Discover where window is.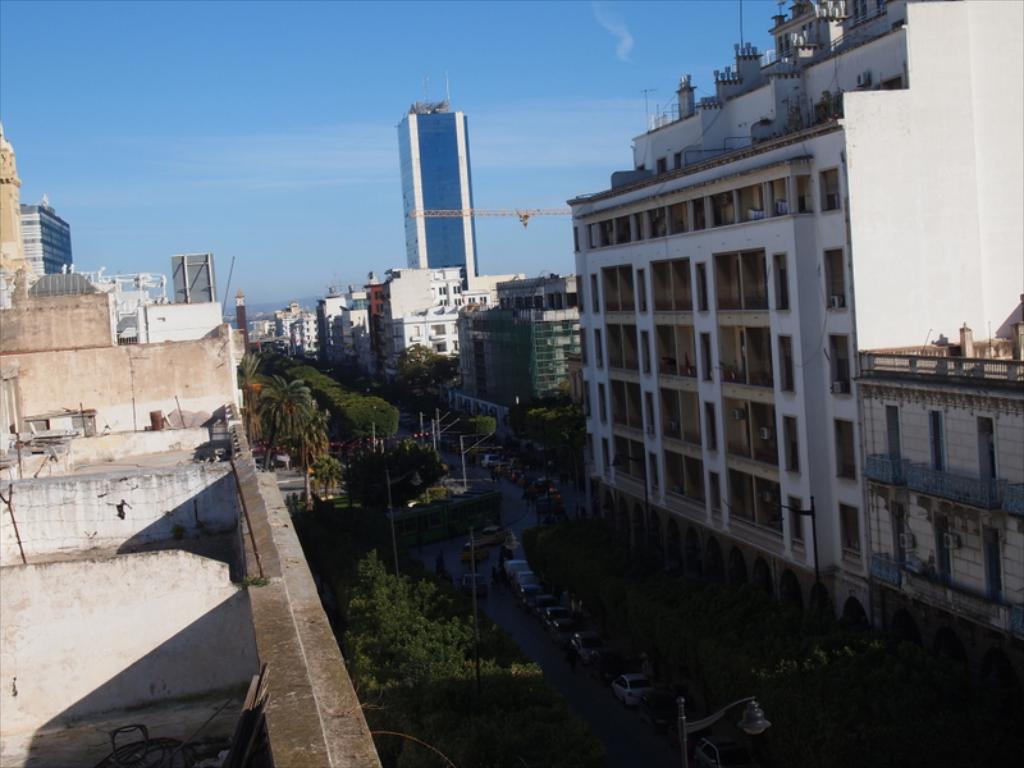
Discovered at left=836, top=506, right=867, bottom=580.
